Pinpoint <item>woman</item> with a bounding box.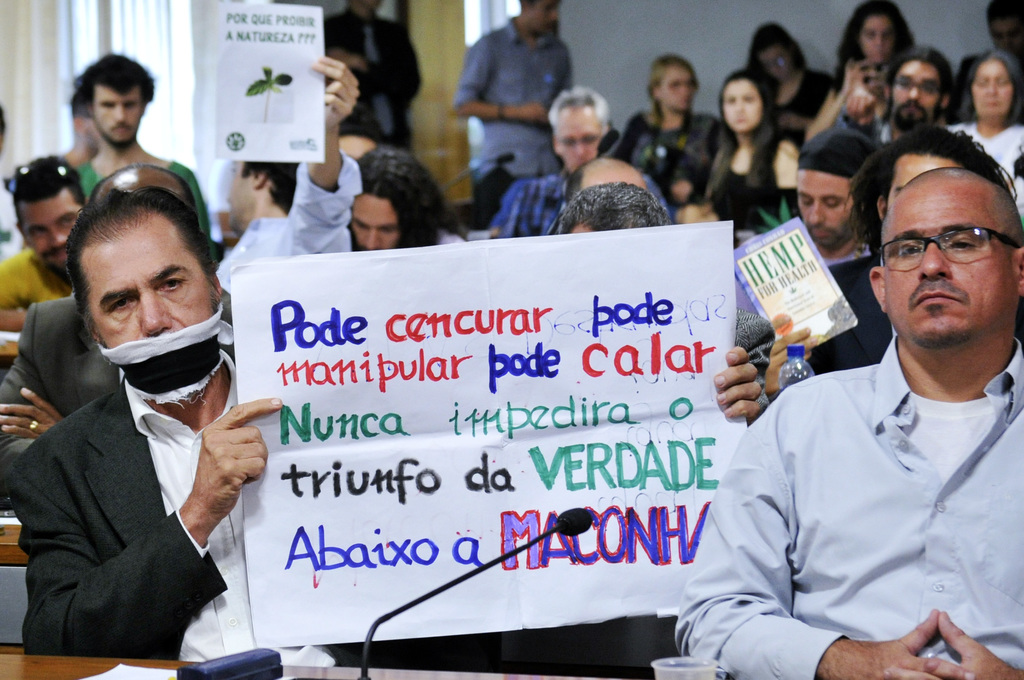
detection(803, 0, 916, 142).
